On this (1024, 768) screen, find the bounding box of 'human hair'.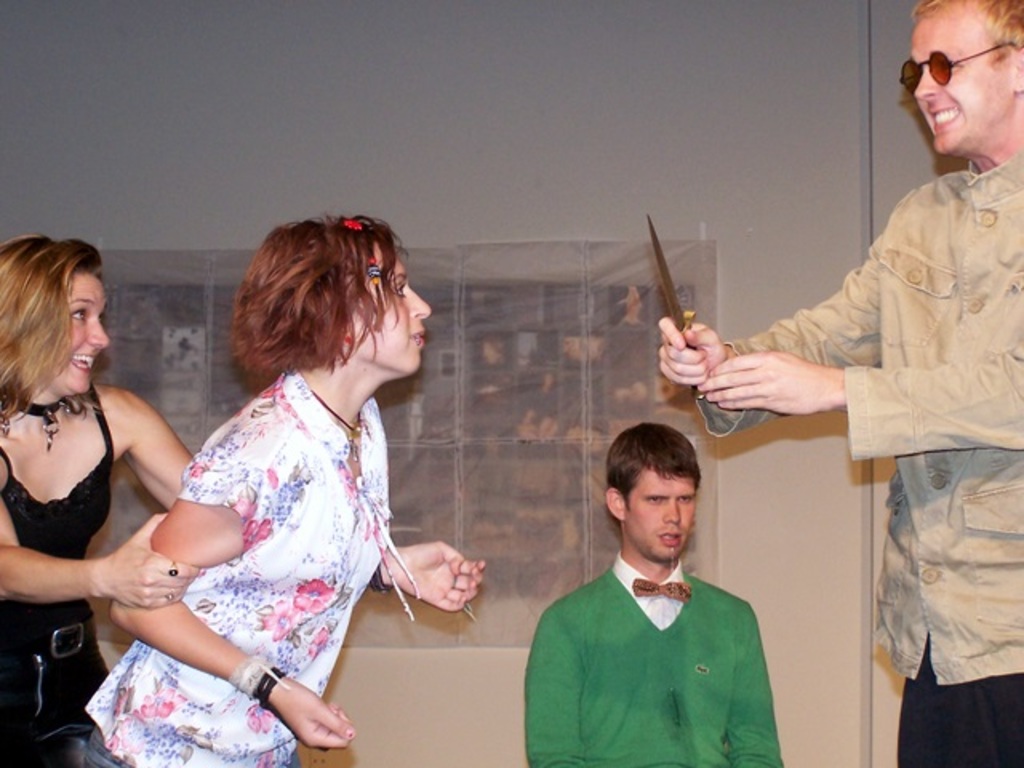
Bounding box: x1=221, y1=211, x2=421, y2=419.
